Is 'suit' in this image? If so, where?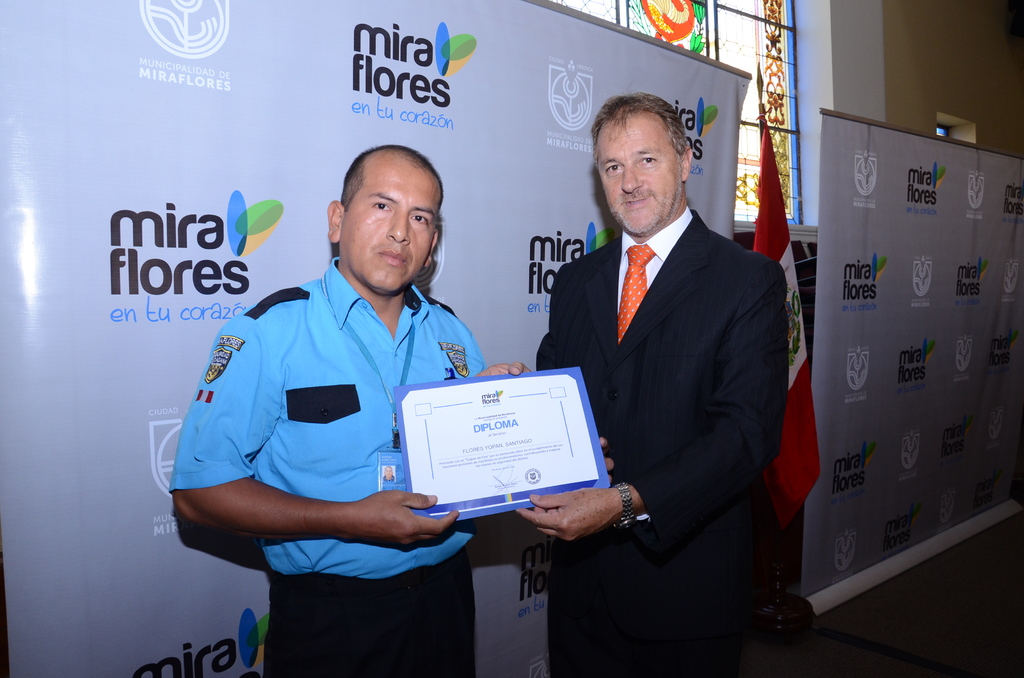
Yes, at bbox=[525, 108, 796, 653].
